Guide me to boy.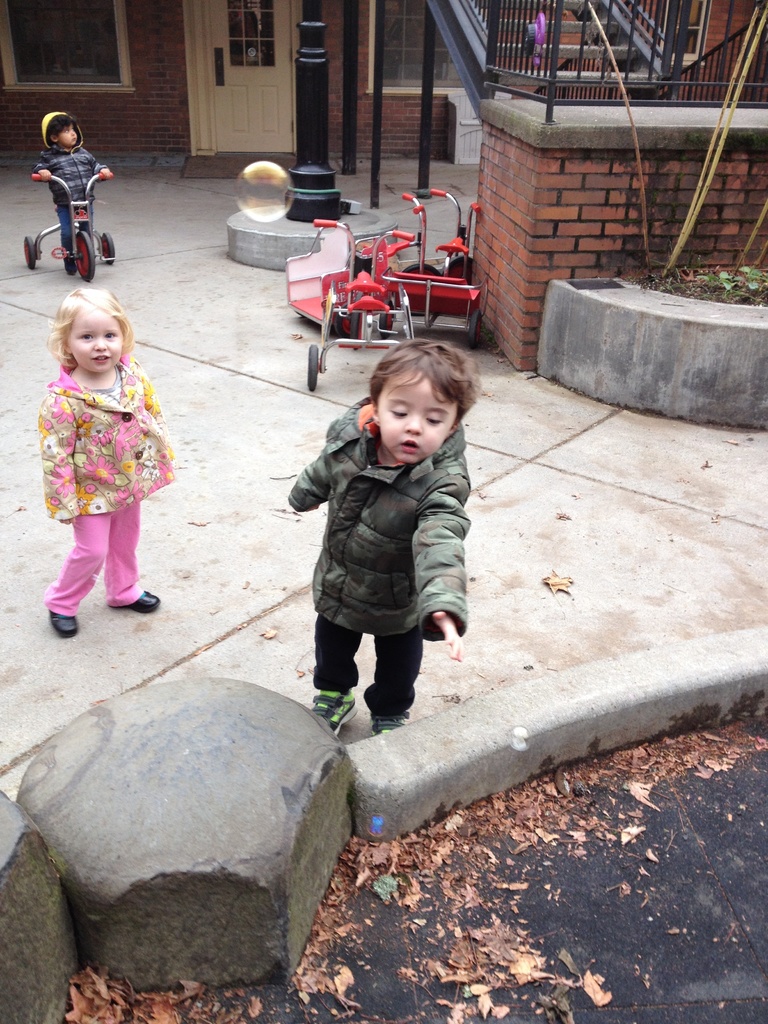
Guidance: bbox=[36, 111, 116, 271].
